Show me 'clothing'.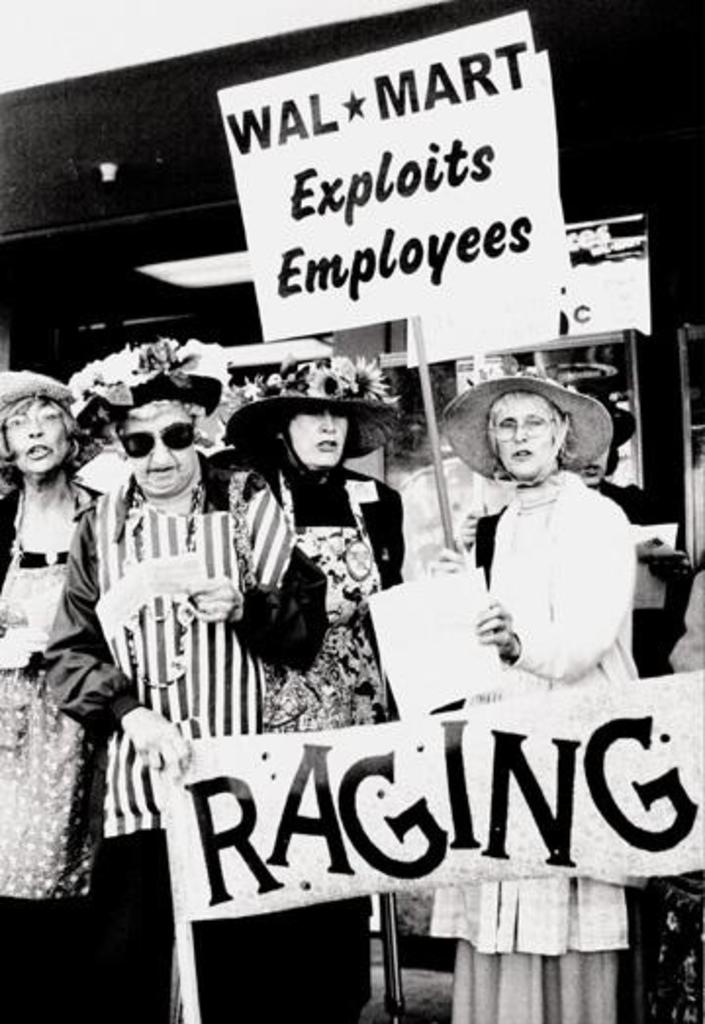
'clothing' is here: bbox(45, 462, 339, 1022).
